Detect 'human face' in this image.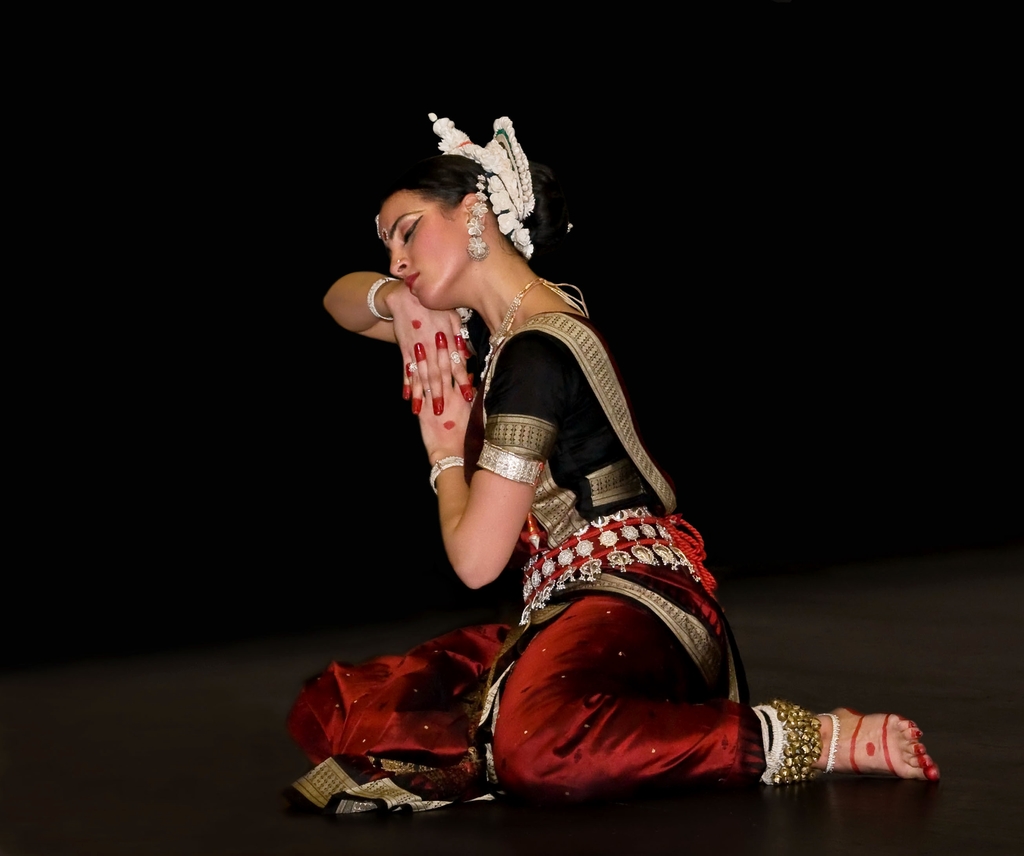
Detection: bbox(366, 189, 468, 303).
